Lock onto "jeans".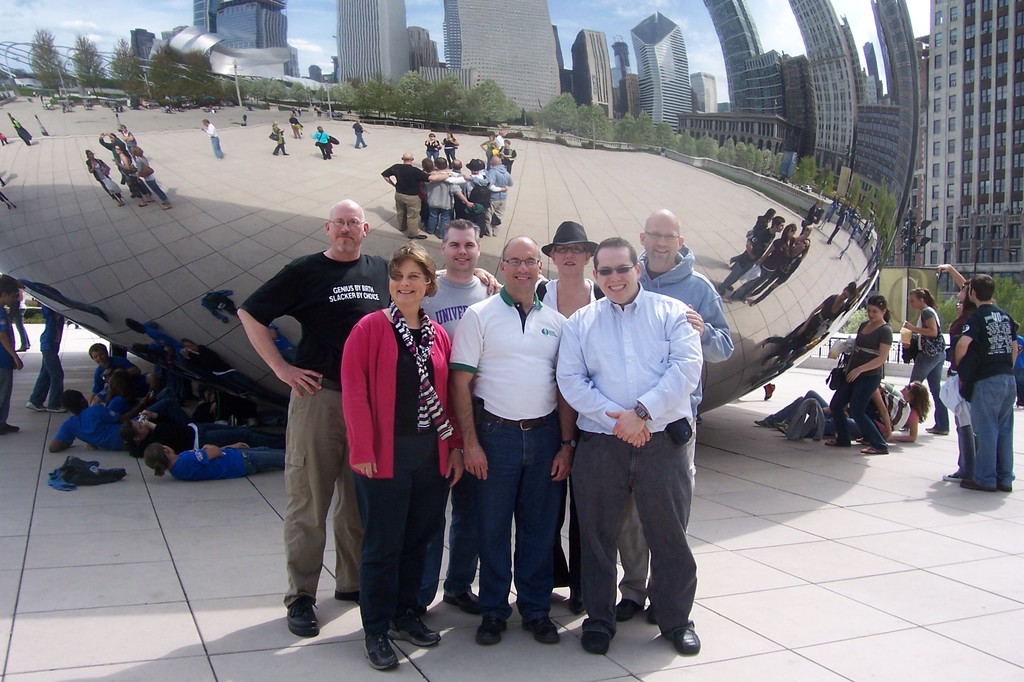
Locked: 755,271,776,305.
